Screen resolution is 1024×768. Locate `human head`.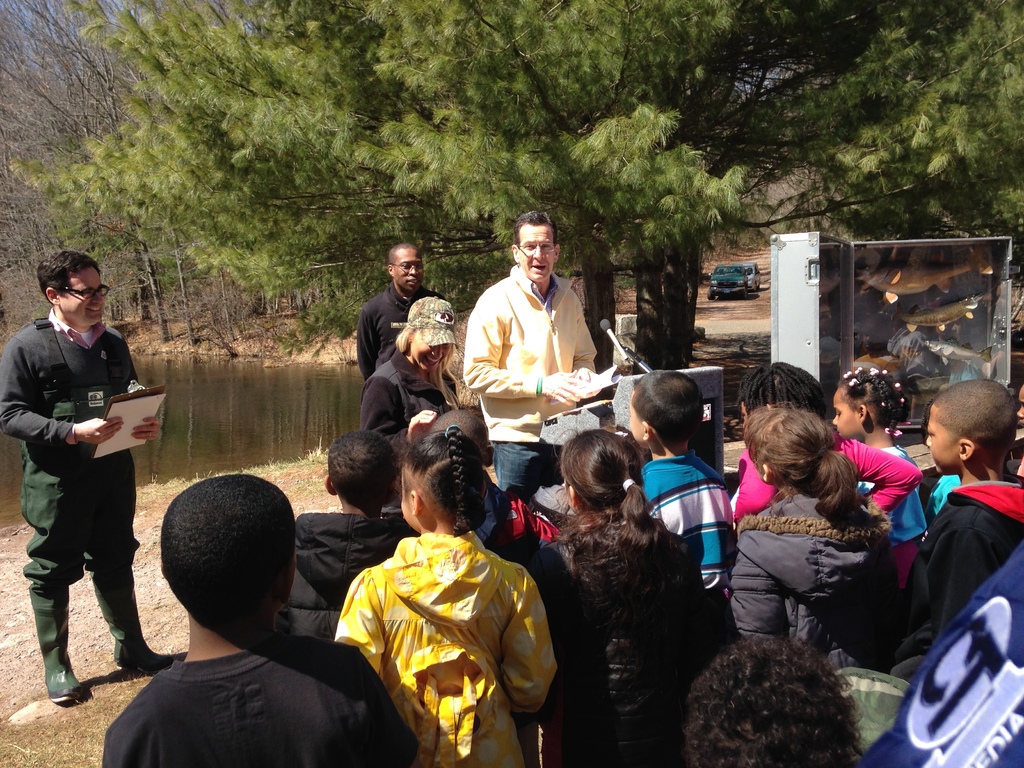
(397, 426, 488, 532).
